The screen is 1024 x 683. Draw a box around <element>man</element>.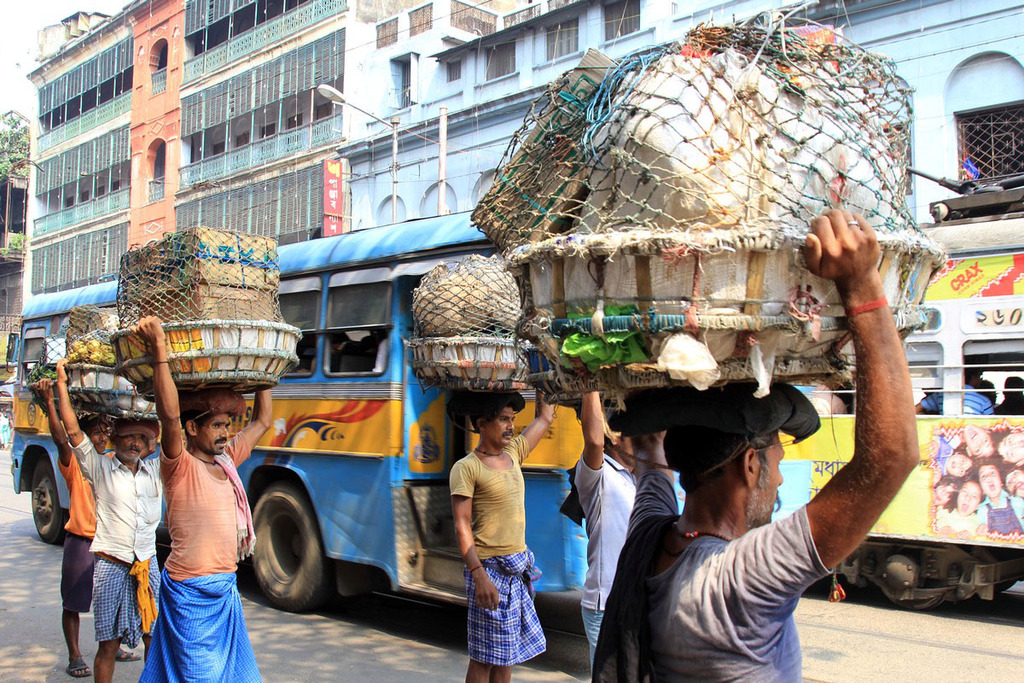
{"left": 34, "top": 377, "right": 141, "bottom": 677}.
